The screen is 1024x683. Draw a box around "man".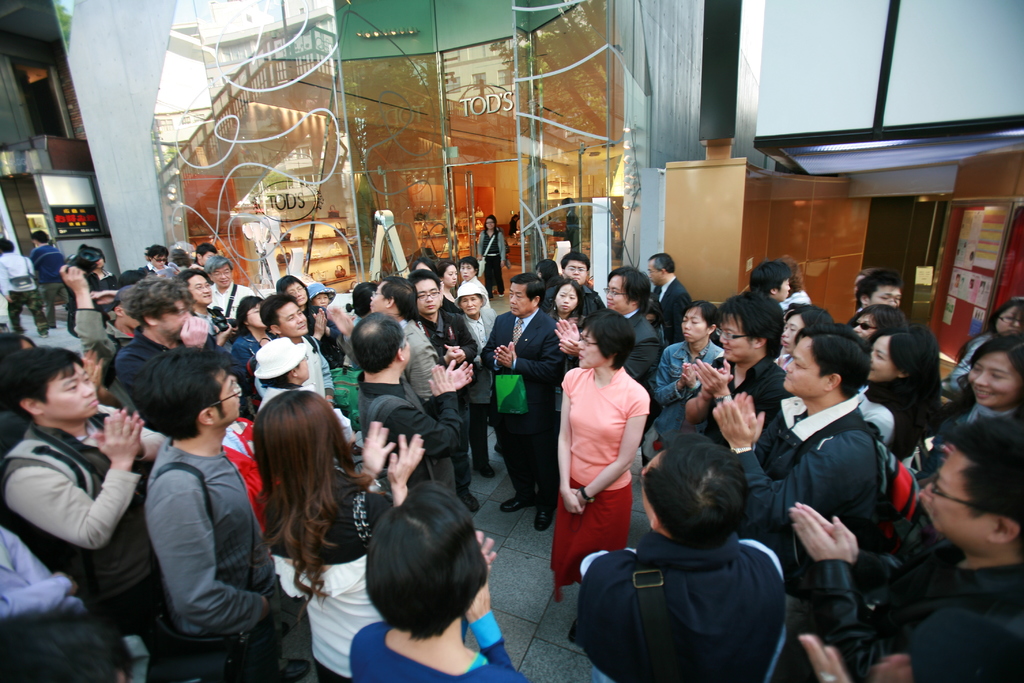
l=474, t=268, r=555, b=527.
